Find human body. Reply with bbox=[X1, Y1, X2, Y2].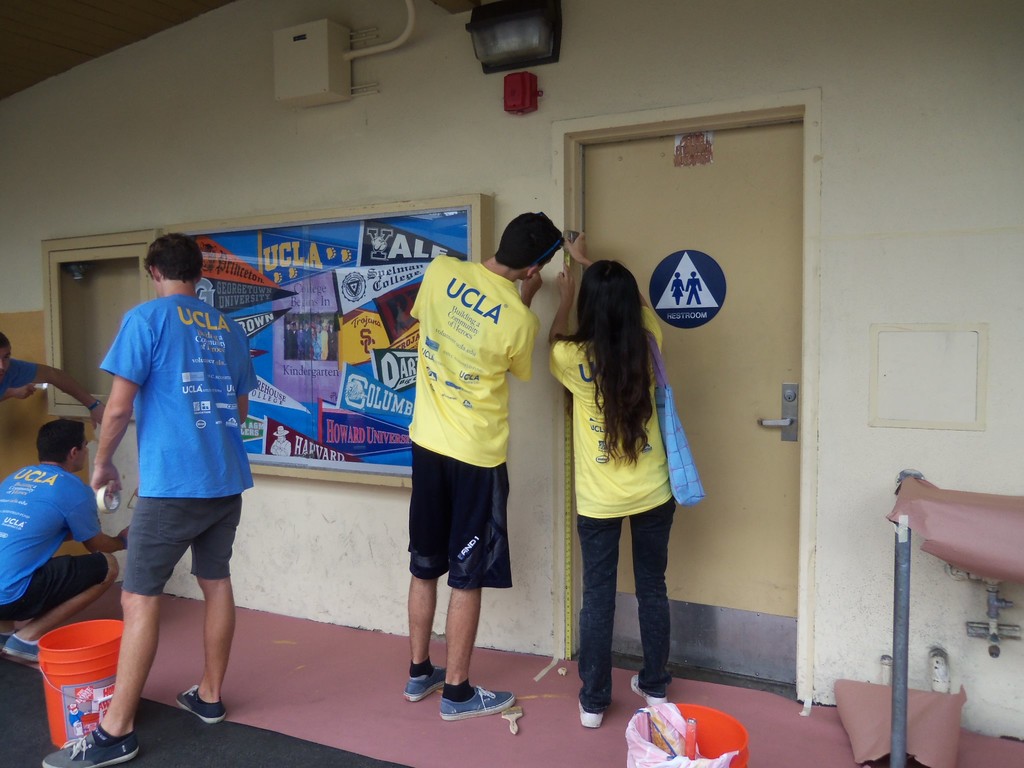
bbox=[100, 259, 248, 761].
